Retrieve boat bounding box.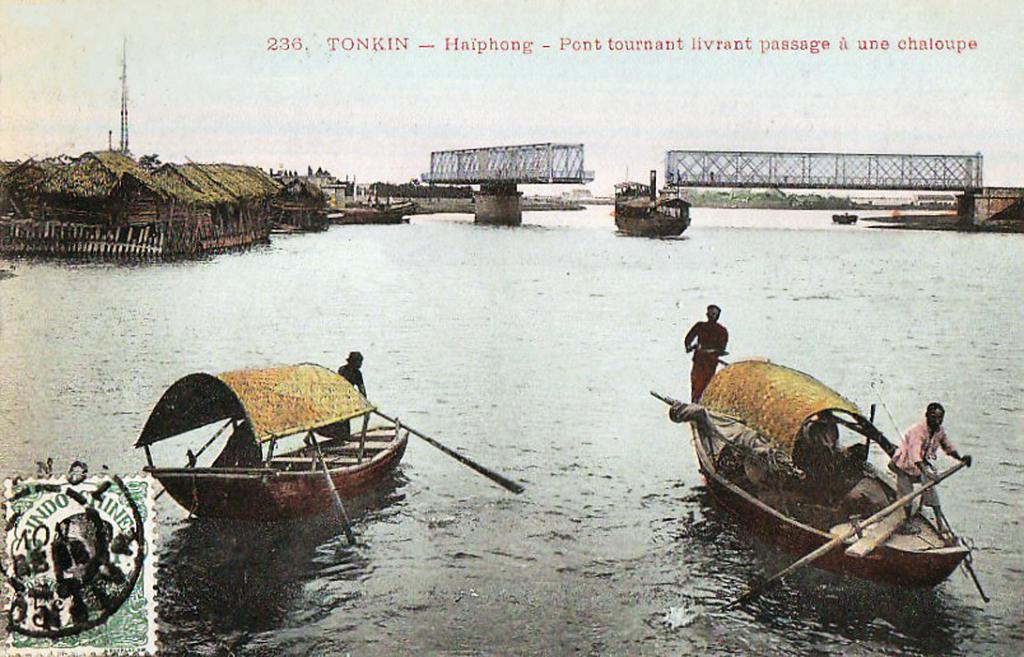
Bounding box: bbox=(113, 370, 436, 536).
